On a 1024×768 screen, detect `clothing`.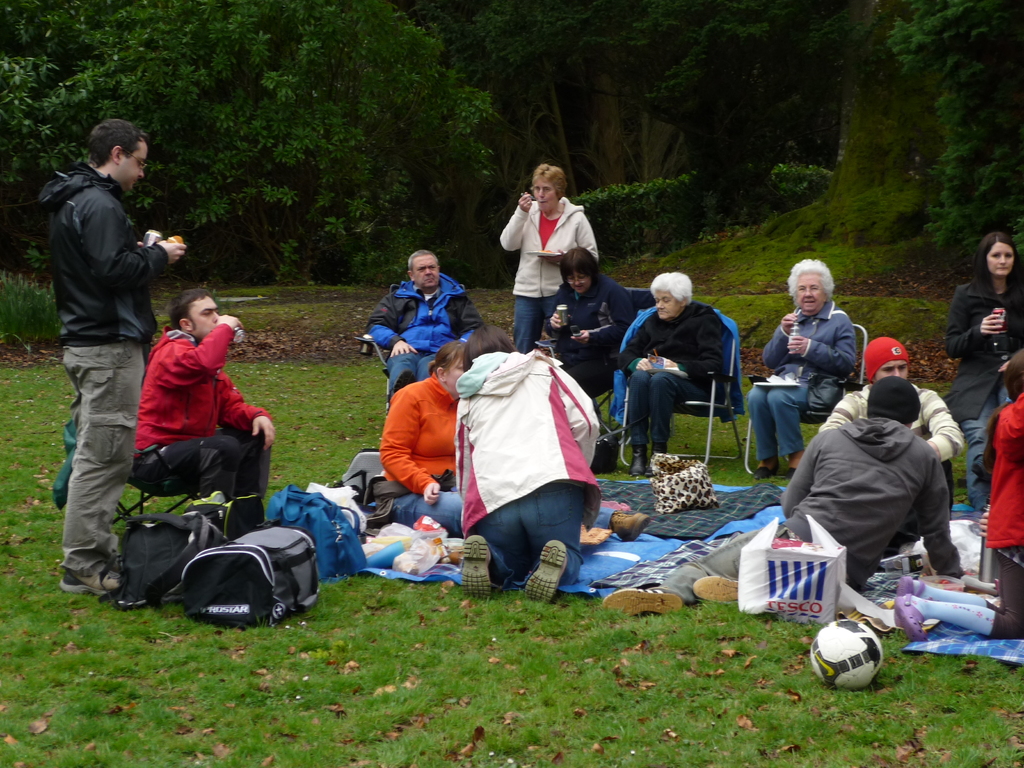
select_region(547, 275, 645, 394).
